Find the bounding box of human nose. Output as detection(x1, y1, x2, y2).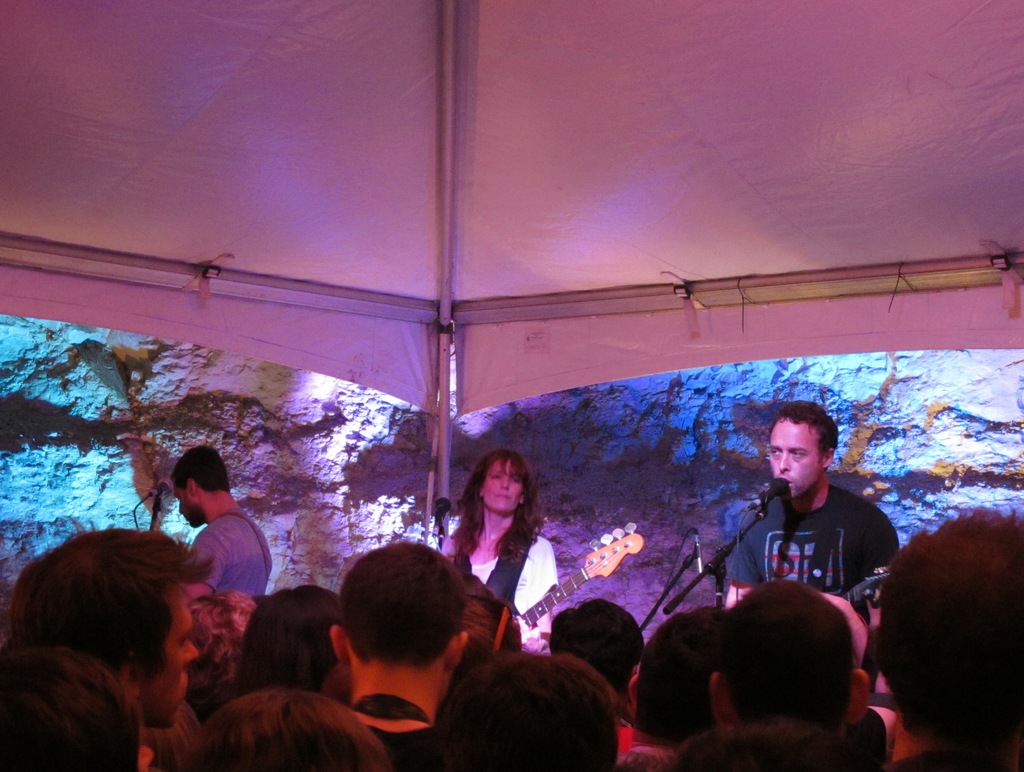
detection(177, 505, 182, 514).
